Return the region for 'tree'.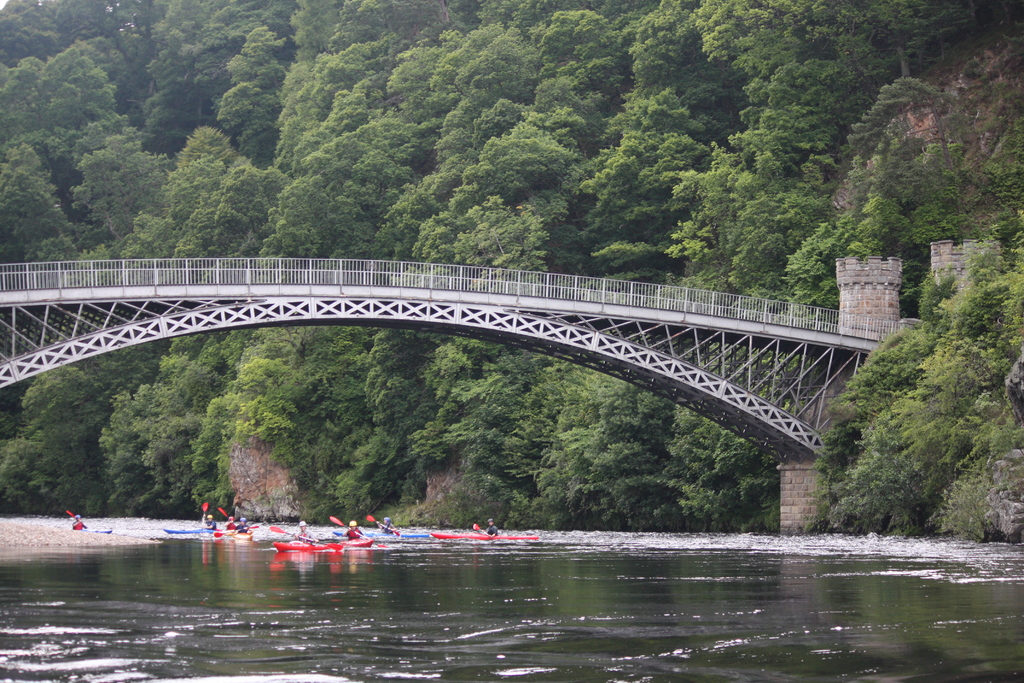
crop(0, 0, 1023, 550).
